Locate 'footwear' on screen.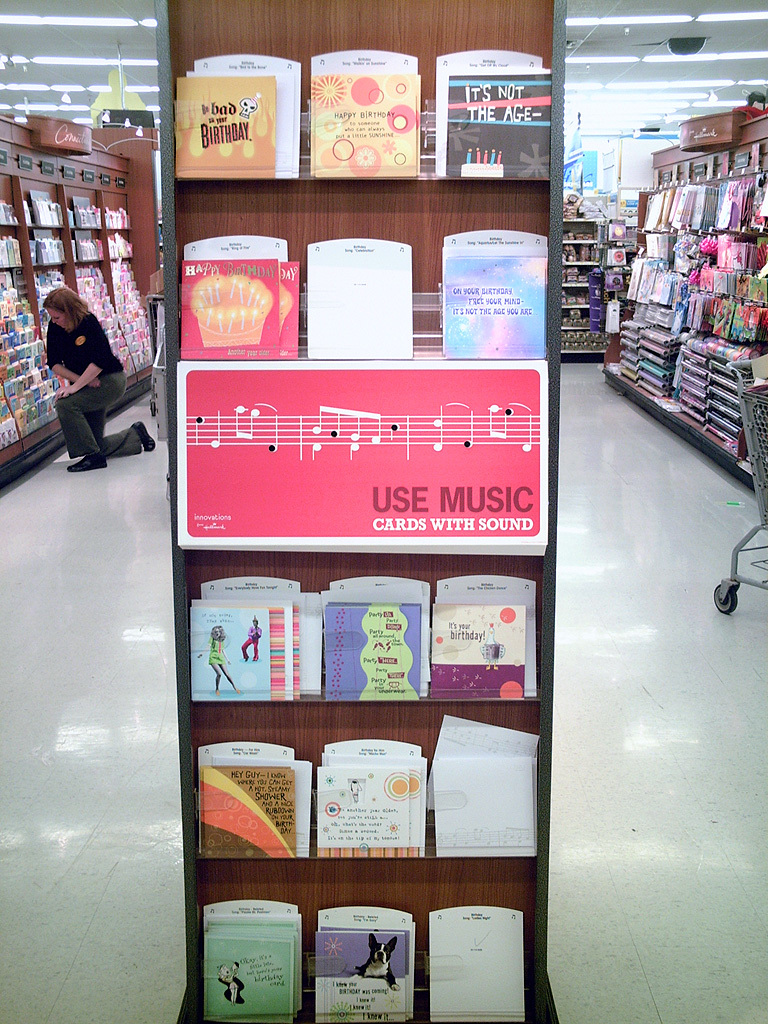
On screen at pyautogui.locateOnScreen(69, 456, 106, 469).
